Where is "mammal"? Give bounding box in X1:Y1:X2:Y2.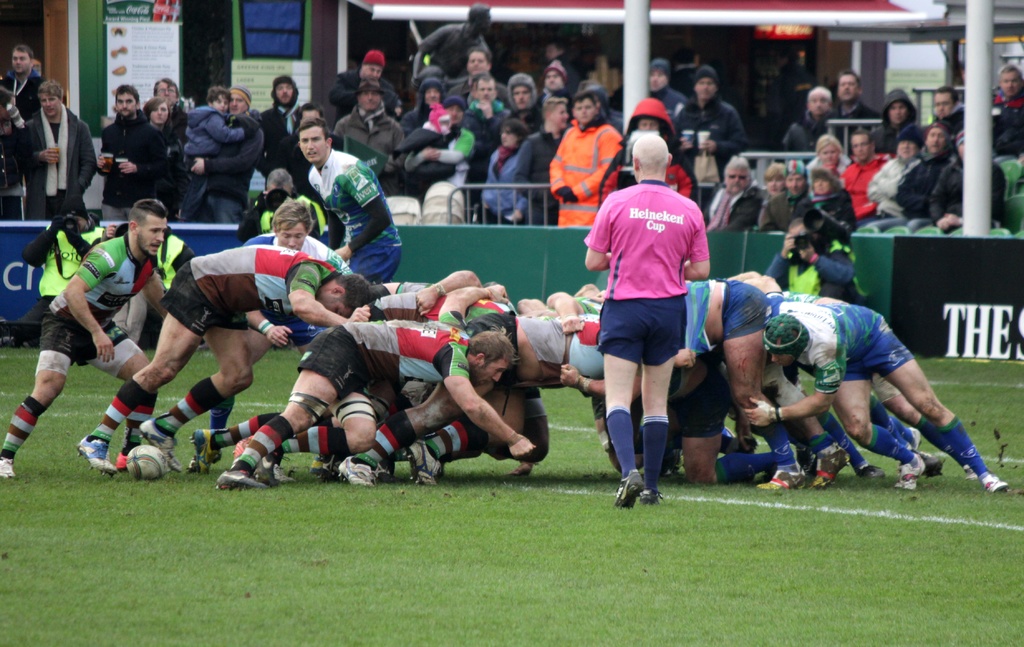
678:64:746:188.
